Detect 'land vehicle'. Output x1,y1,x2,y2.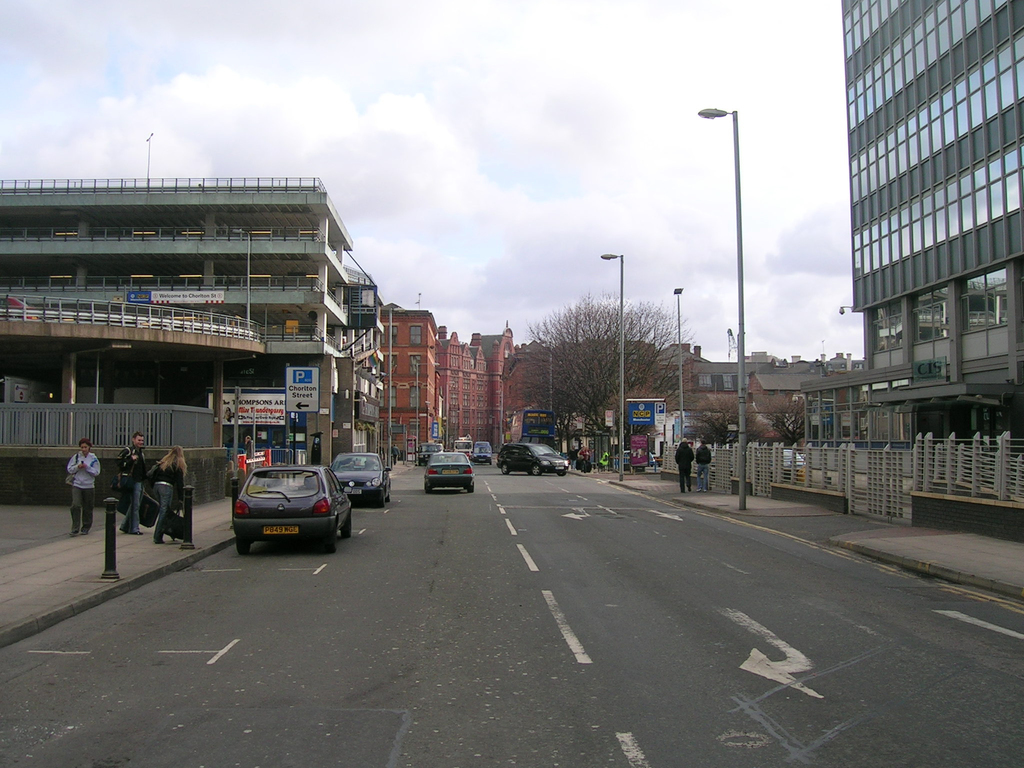
419,442,445,467.
